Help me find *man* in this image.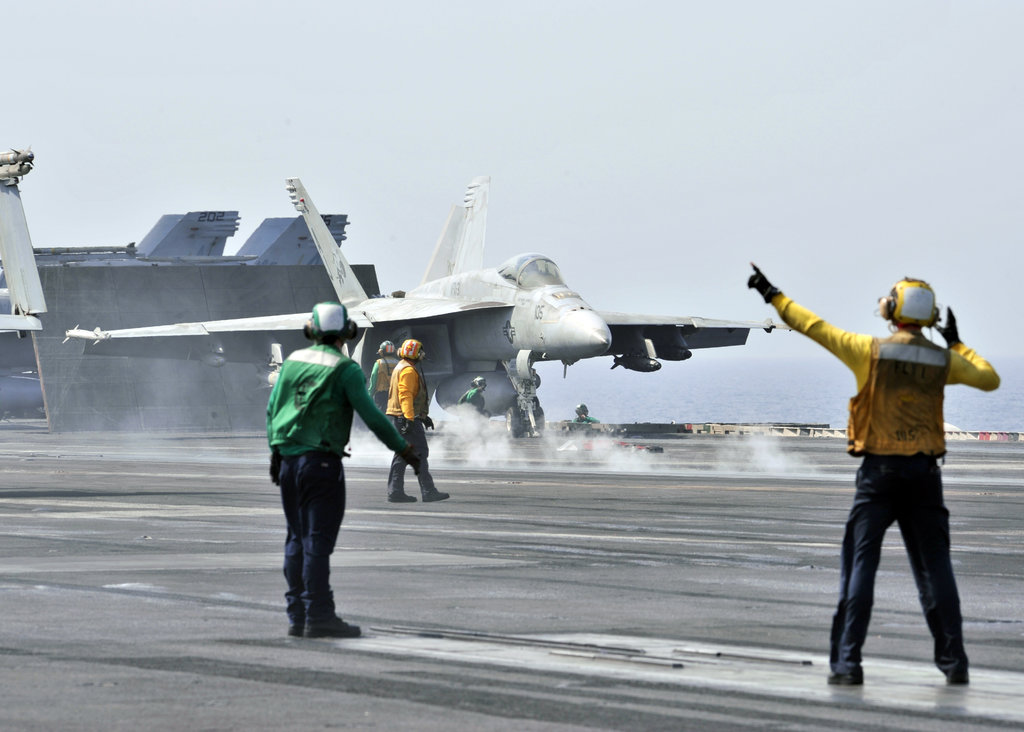
Found it: [747,256,1004,688].
